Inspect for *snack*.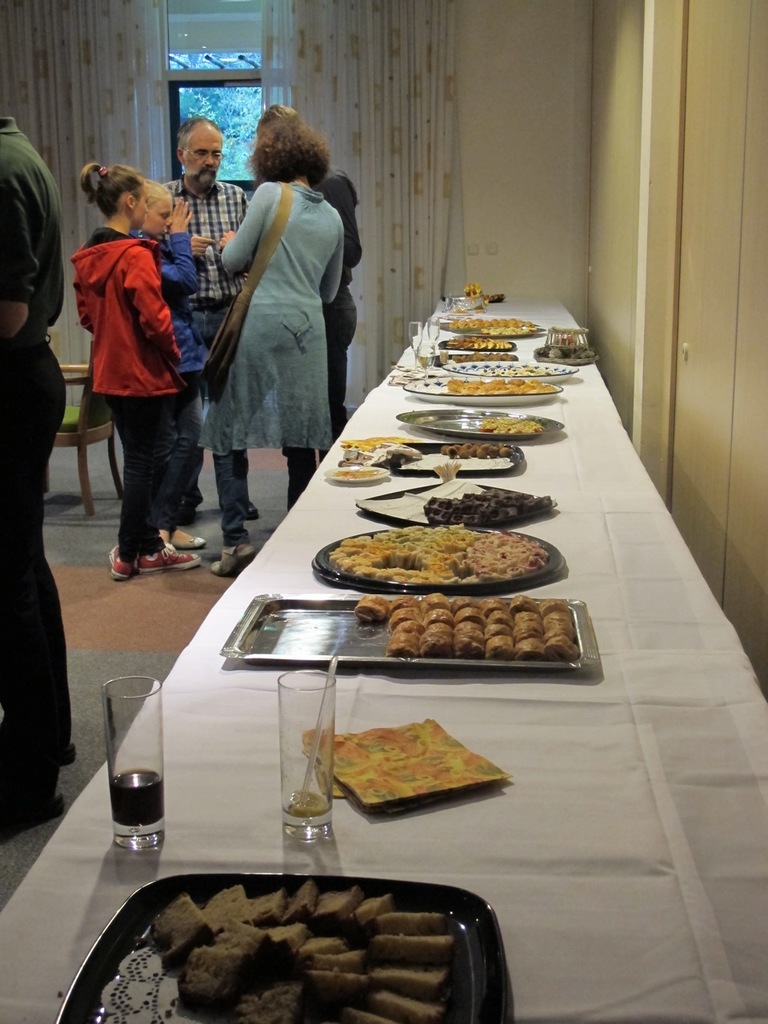
Inspection: locate(390, 594, 421, 609).
